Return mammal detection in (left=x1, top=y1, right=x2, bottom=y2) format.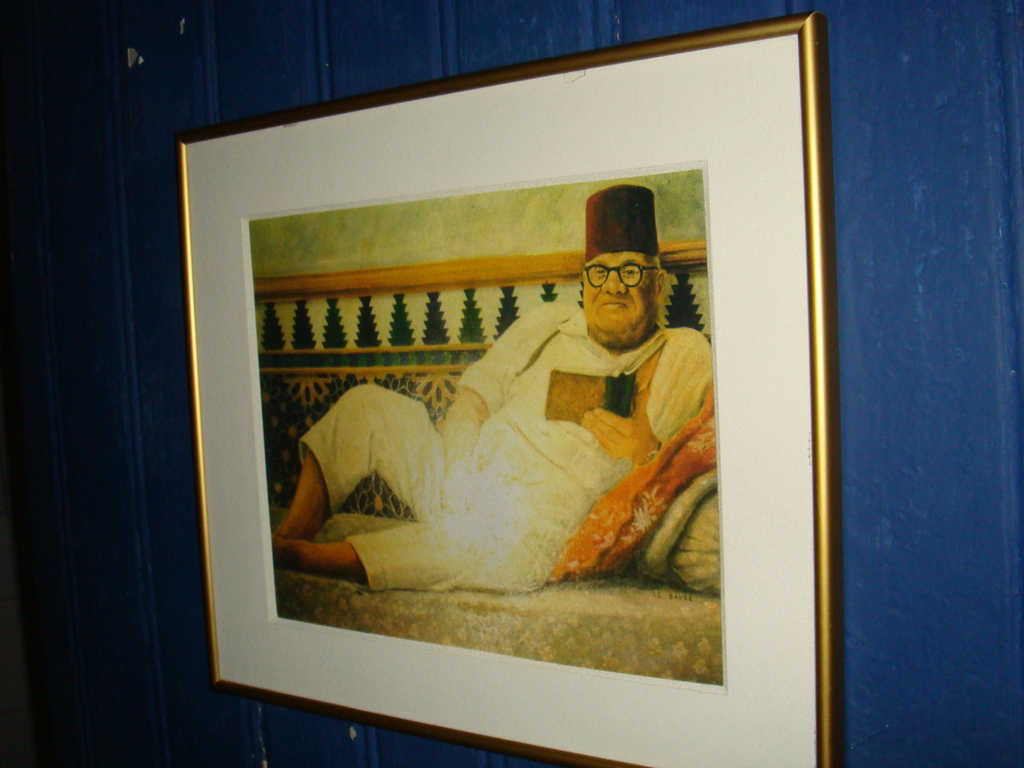
(left=282, top=218, right=755, bottom=601).
